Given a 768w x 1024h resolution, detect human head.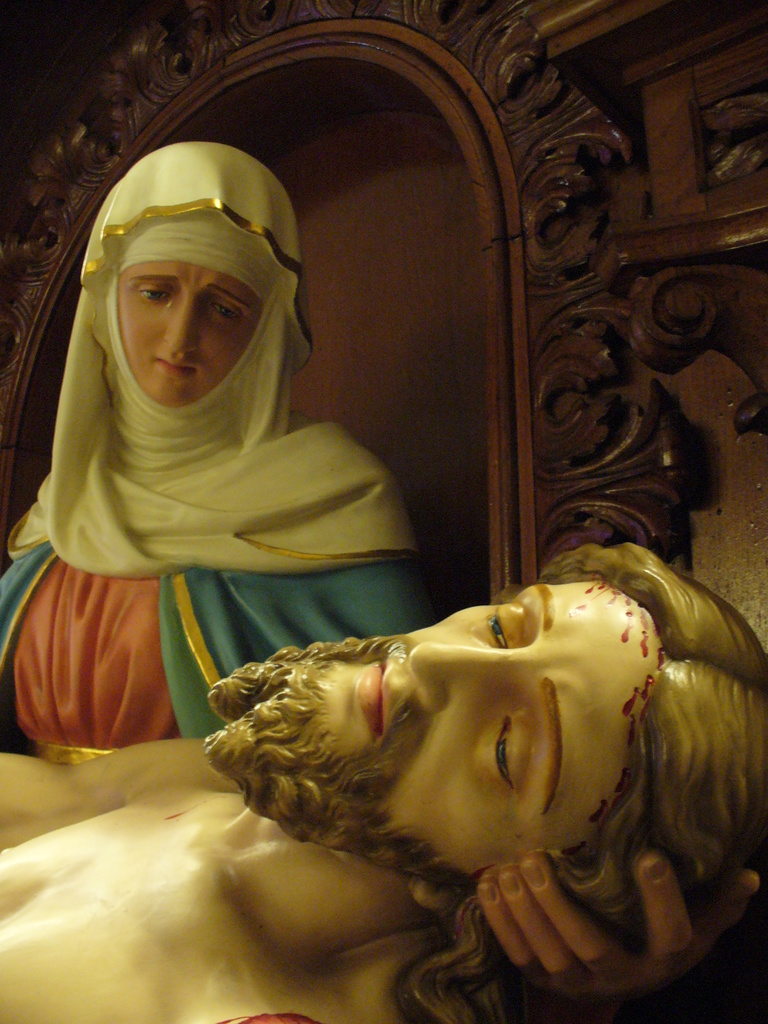
74/143/312/424.
